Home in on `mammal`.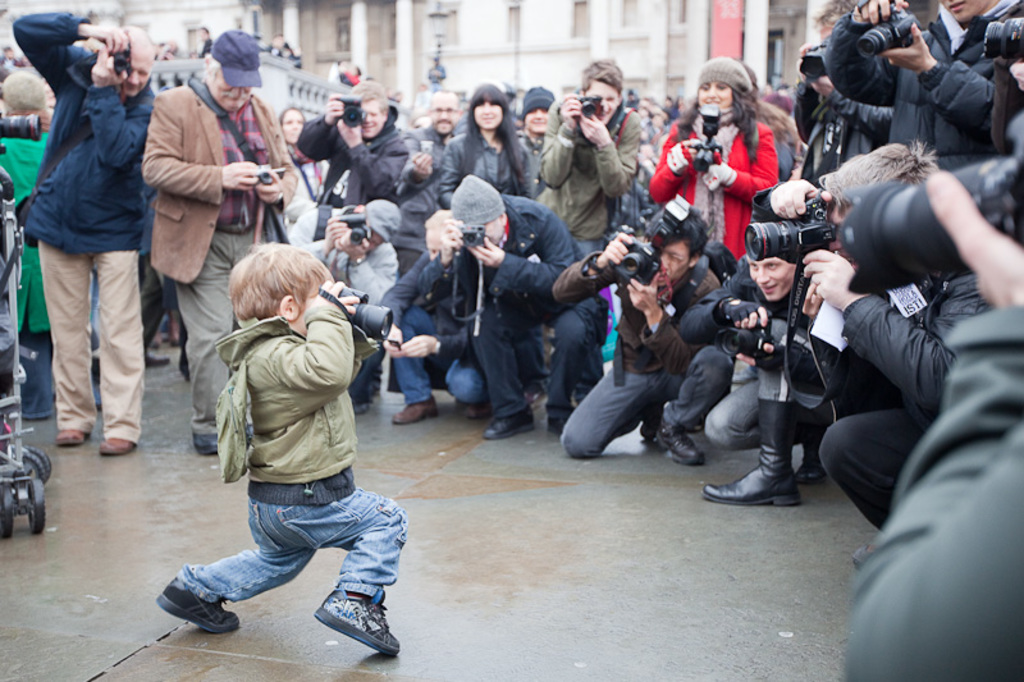
Homed in at crop(646, 49, 776, 265).
